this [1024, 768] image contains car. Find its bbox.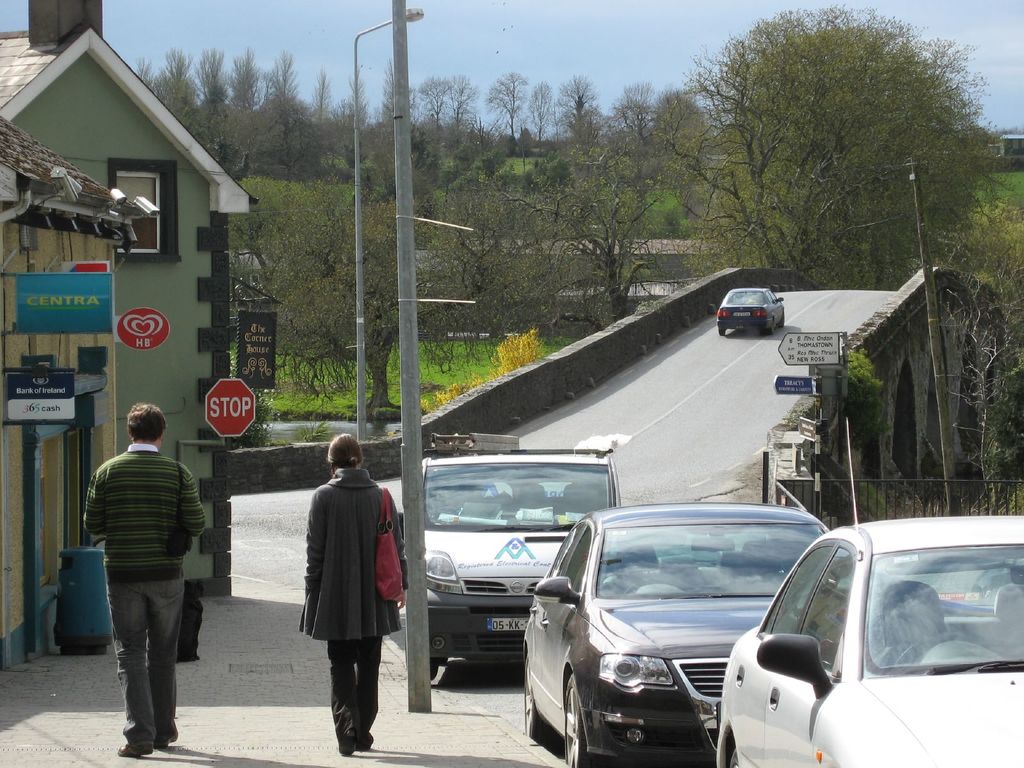
pyautogui.locateOnScreen(716, 287, 786, 338).
